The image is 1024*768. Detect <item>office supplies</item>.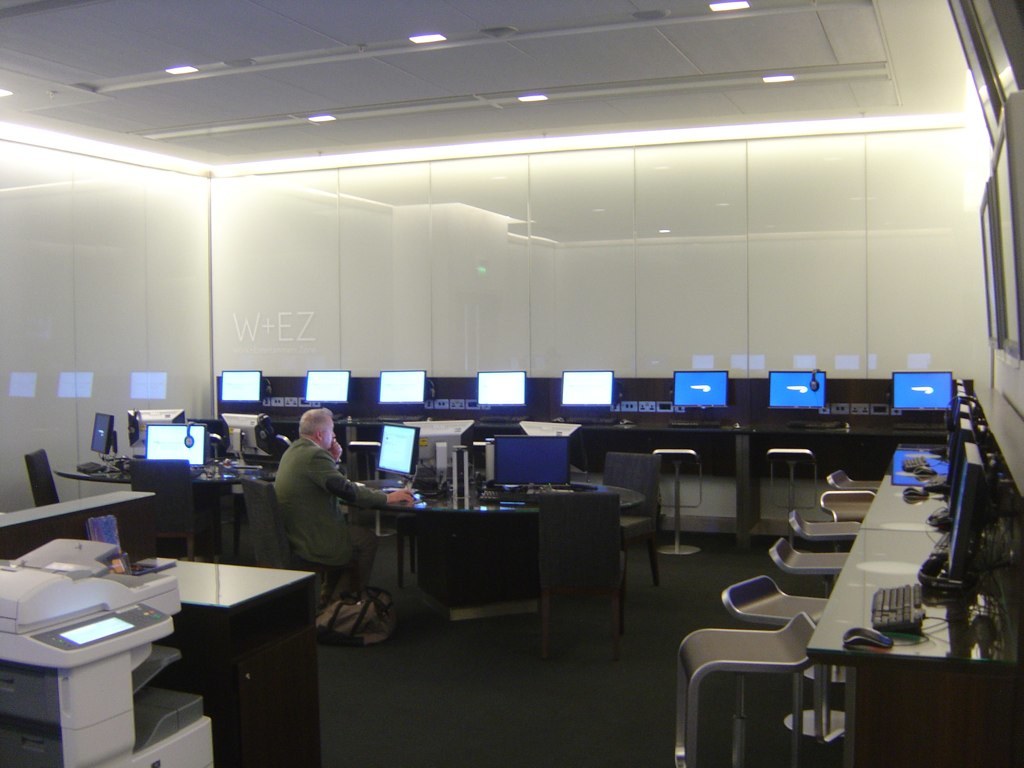
Detection: 306 373 347 406.
